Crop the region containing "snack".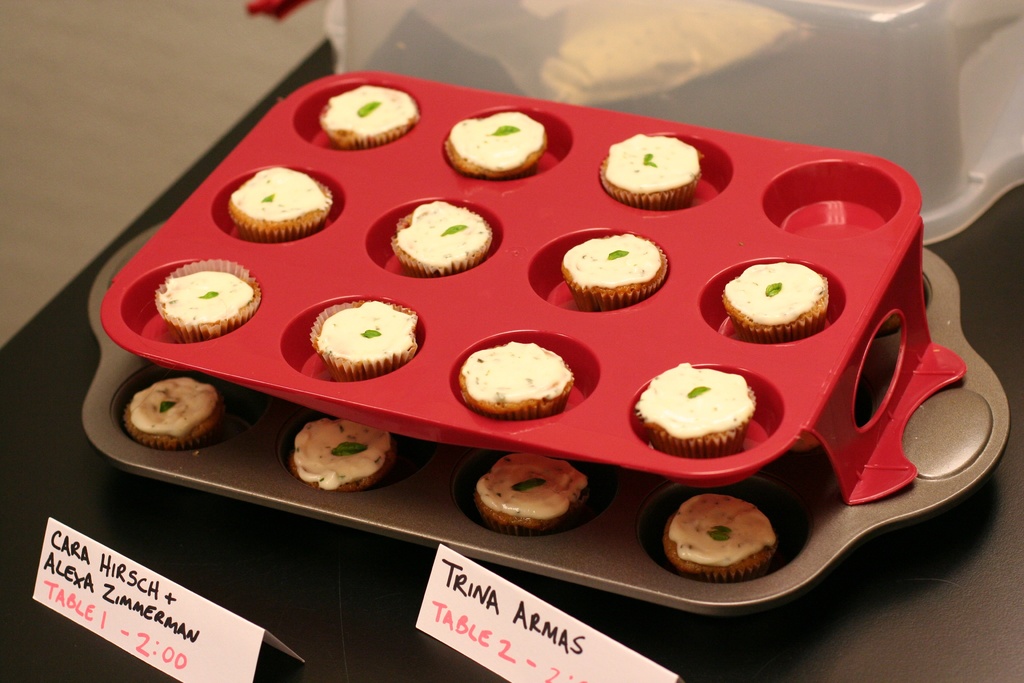
Crop region: 710, 258, 830, 345.
